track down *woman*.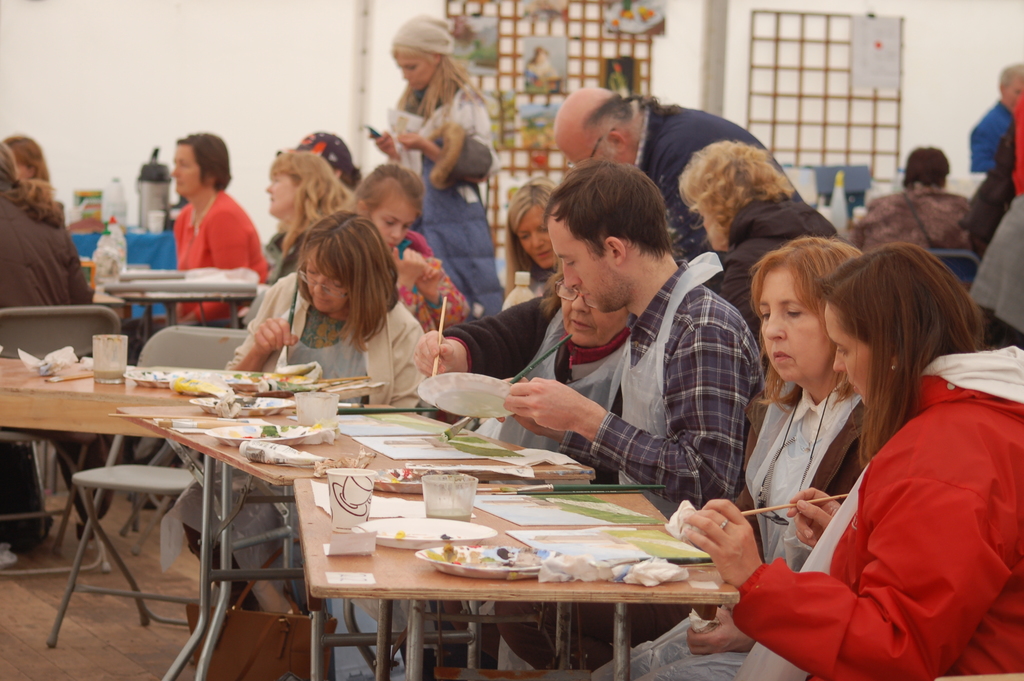
Tracked to detection(502, 176, 559, 301).
